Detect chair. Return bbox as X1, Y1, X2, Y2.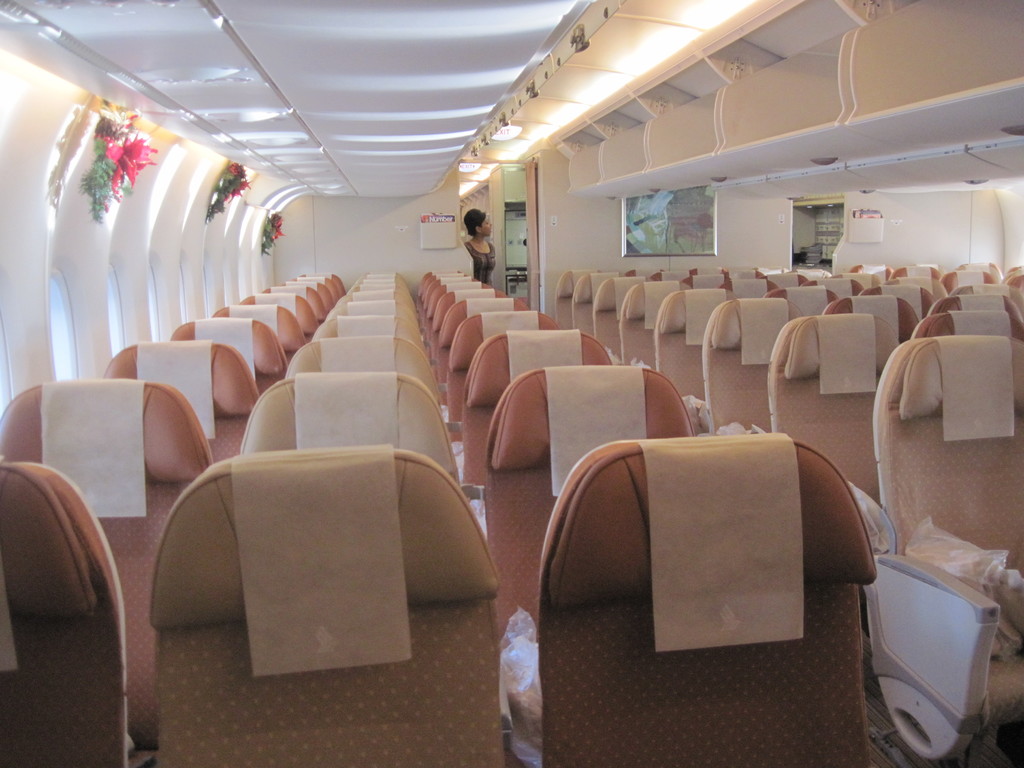
178, 266, 548, 326.
